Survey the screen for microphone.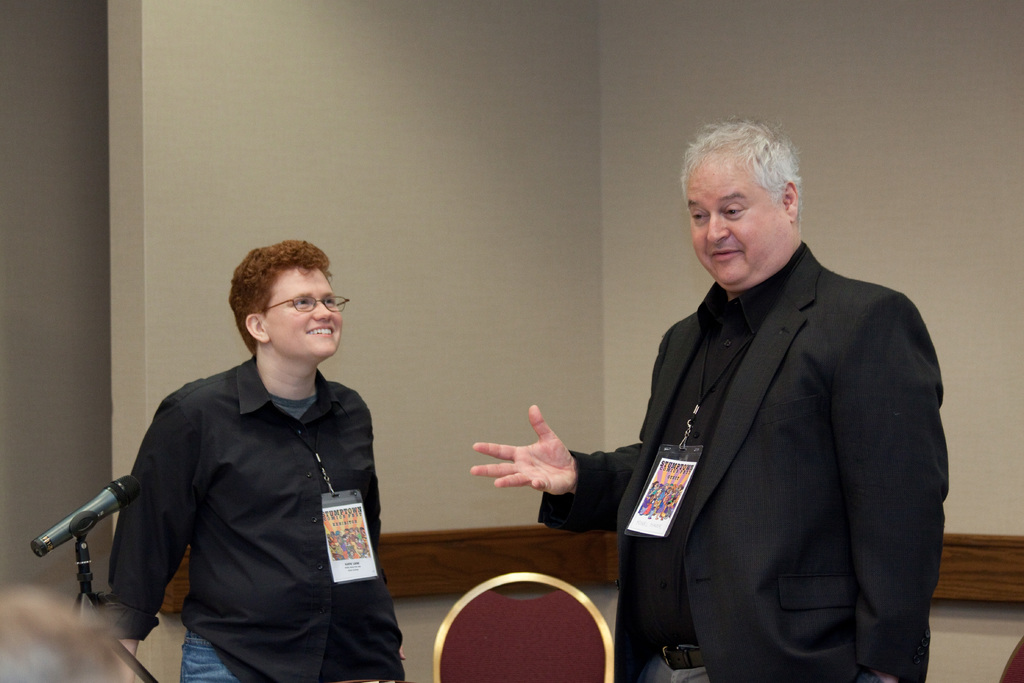
Survey found: 28, 459, 148, 609.
